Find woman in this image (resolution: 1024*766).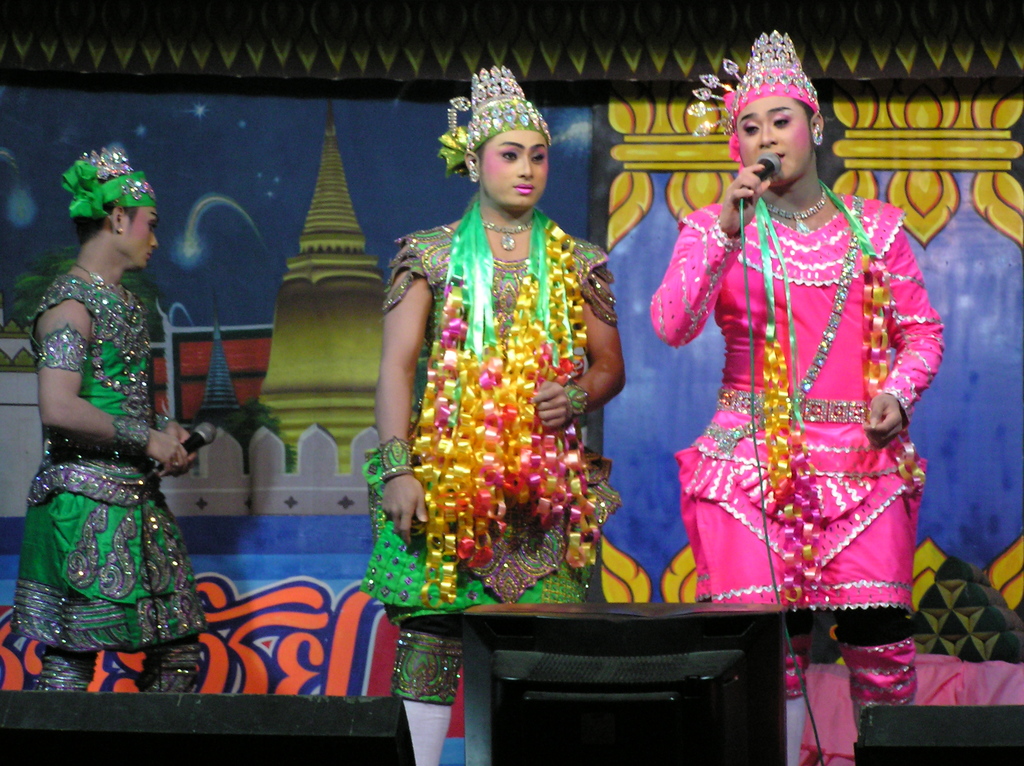
(8, 143, 201, 689).
